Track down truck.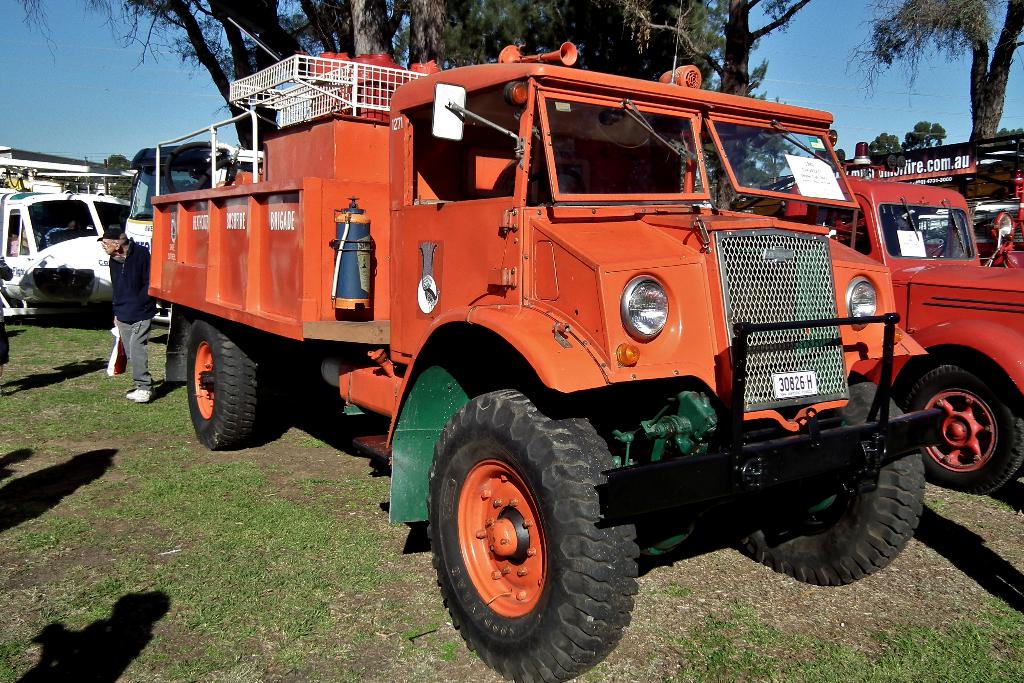
Tracked to 131,51,991,645.
